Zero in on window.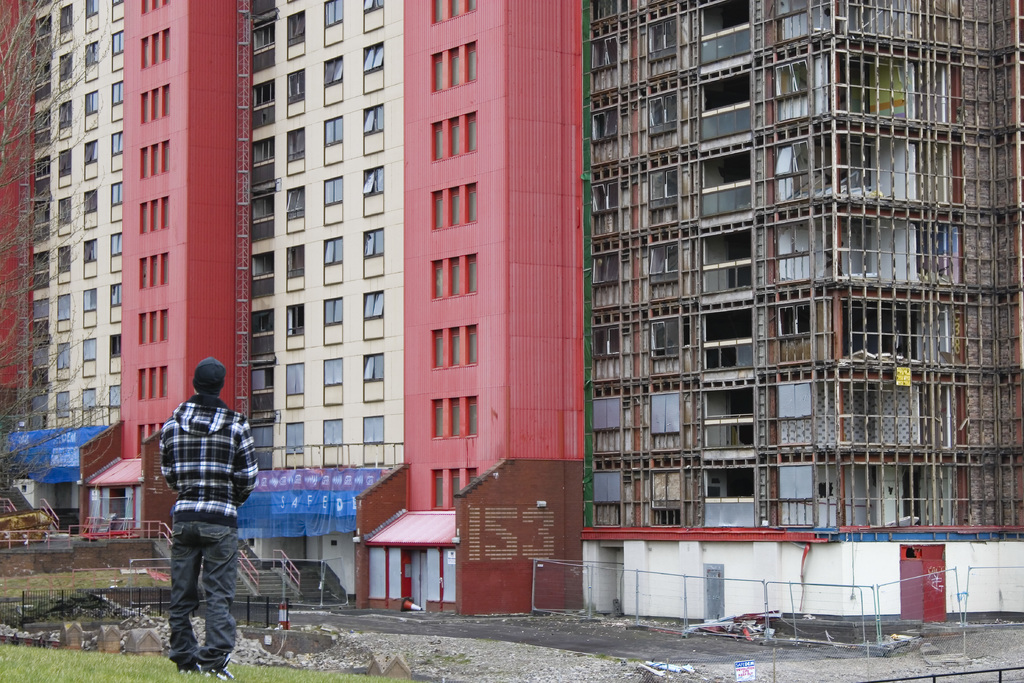
Zeroed in: detection(428, 181, 478, 233).
